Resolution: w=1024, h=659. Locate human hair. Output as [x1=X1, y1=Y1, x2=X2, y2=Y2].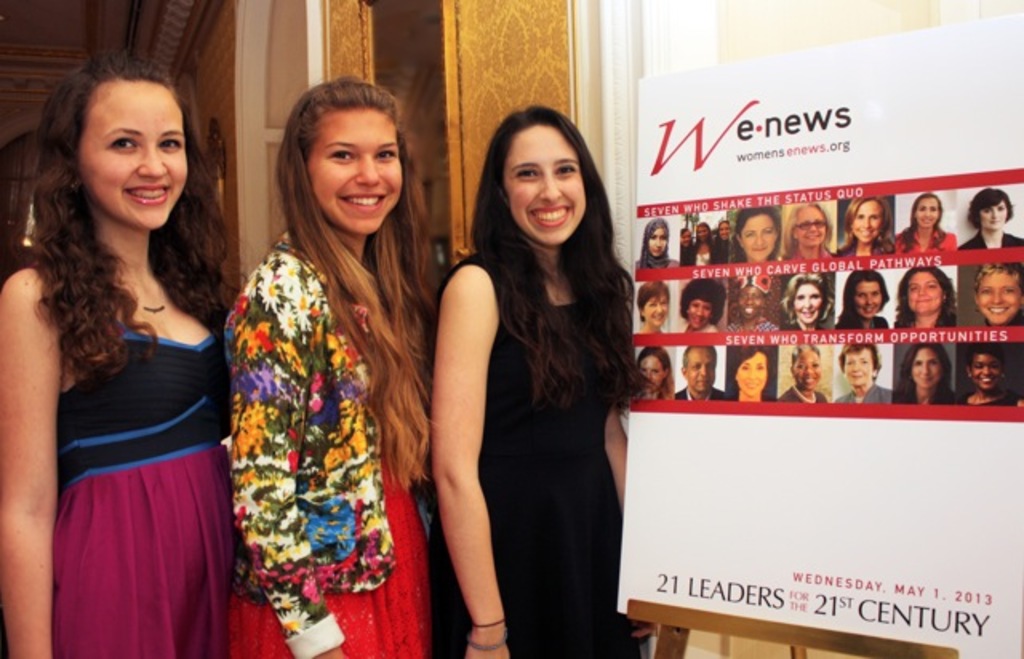
[x1=677, y1=277, x2=726, y2=325].
